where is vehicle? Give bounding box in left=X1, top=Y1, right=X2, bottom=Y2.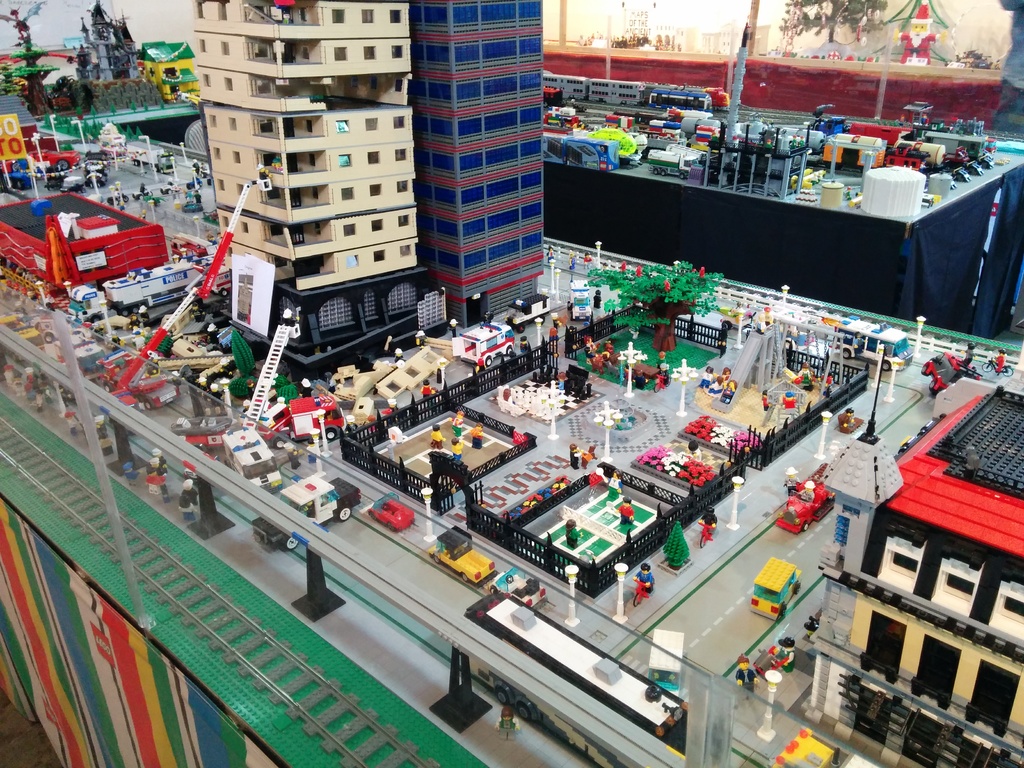
left=0, top=143, right=77, bottom=175.
